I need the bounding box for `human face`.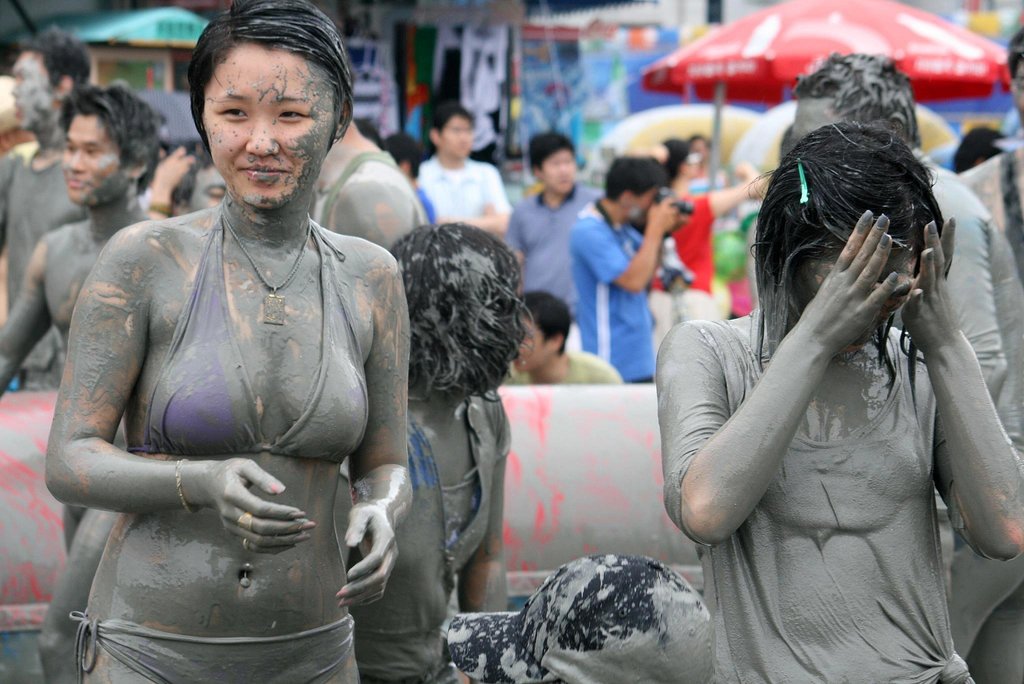
Here it is: <box>61,109,122,206</box>.
